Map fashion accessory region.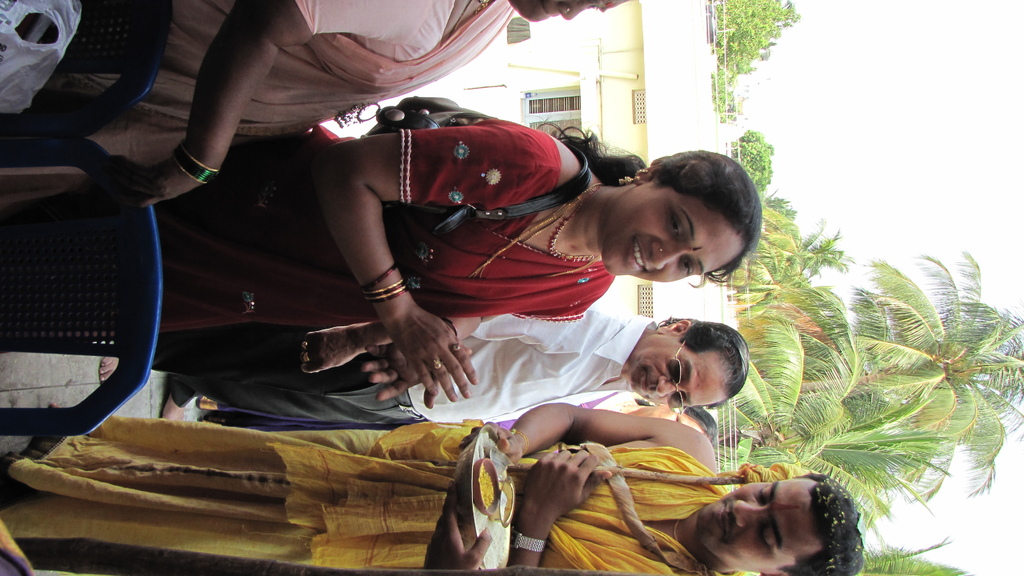
Mapped to <region>301, 339, 310, 349</region>.
